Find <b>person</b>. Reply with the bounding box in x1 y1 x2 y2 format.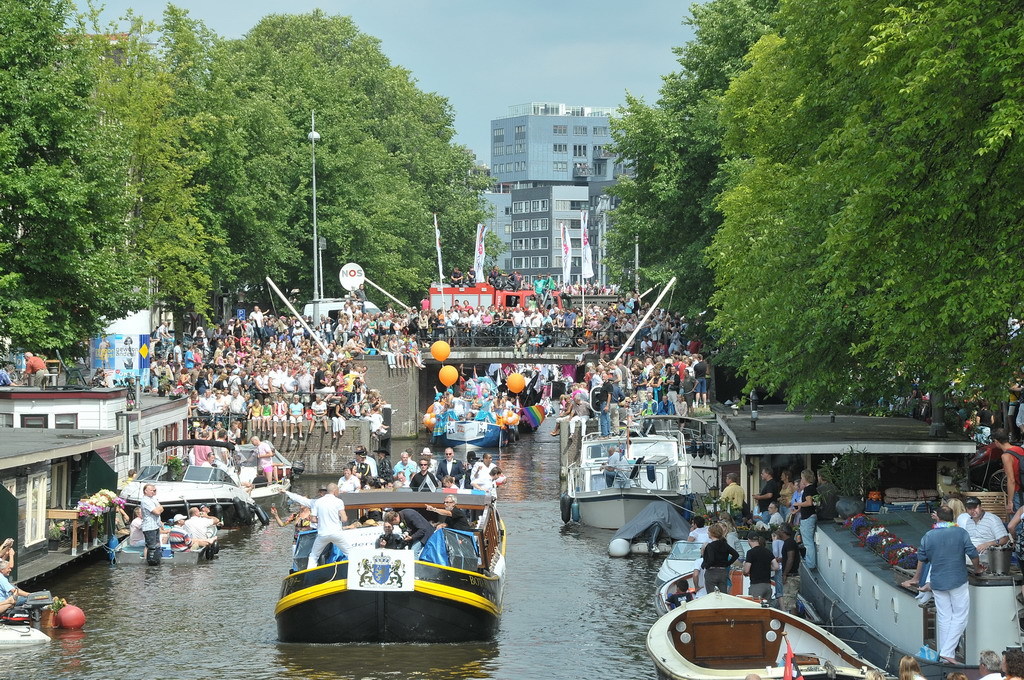
487 268 501 300.
